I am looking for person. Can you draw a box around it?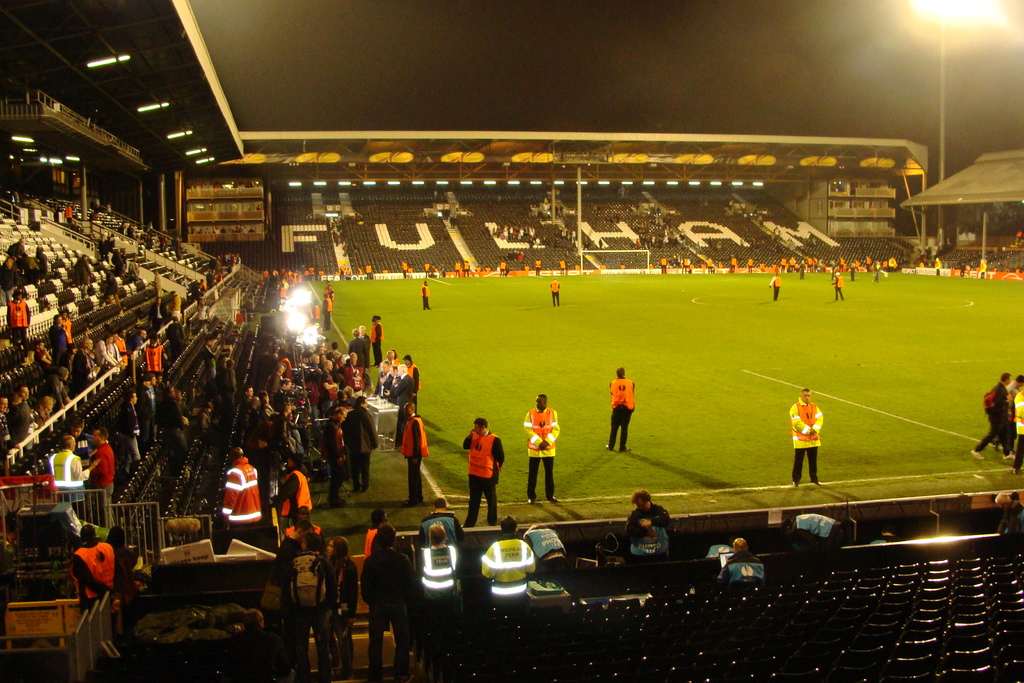
Sure, the bounding box is box(765, 270, 779, 300).
